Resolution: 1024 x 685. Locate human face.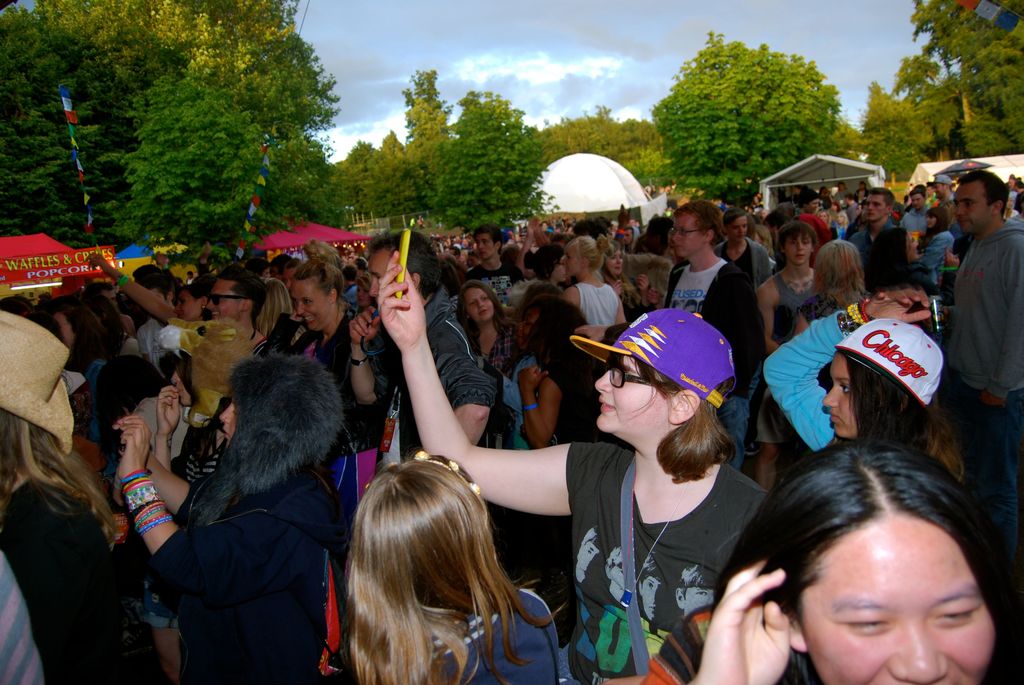
(612, 251, 620, 274).
